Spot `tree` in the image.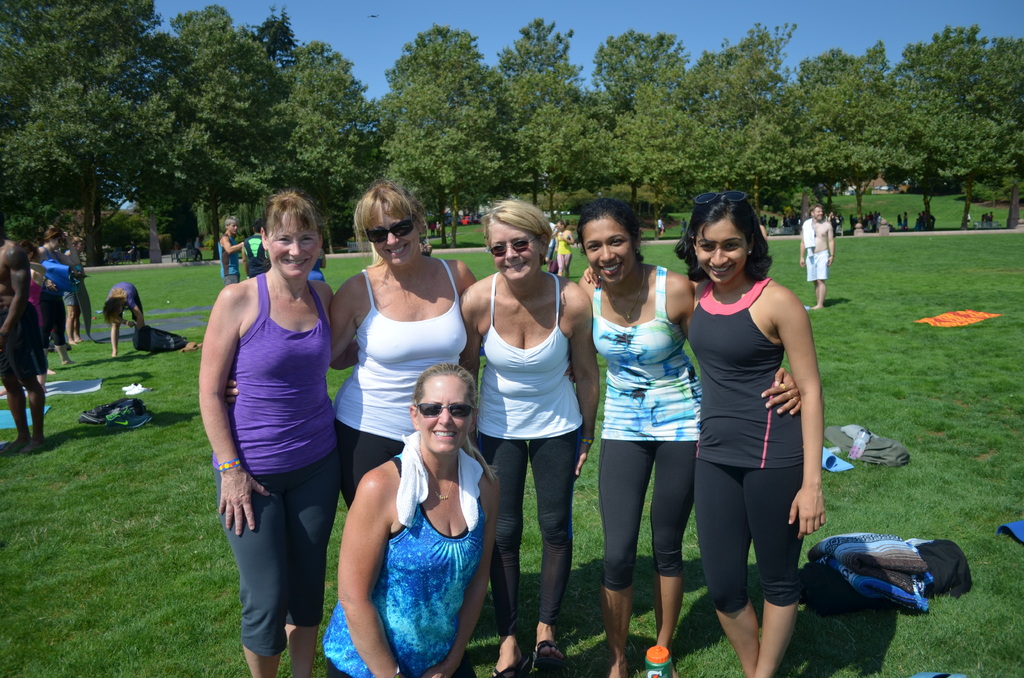
`tree` found at 615, 55, 694, 252.
